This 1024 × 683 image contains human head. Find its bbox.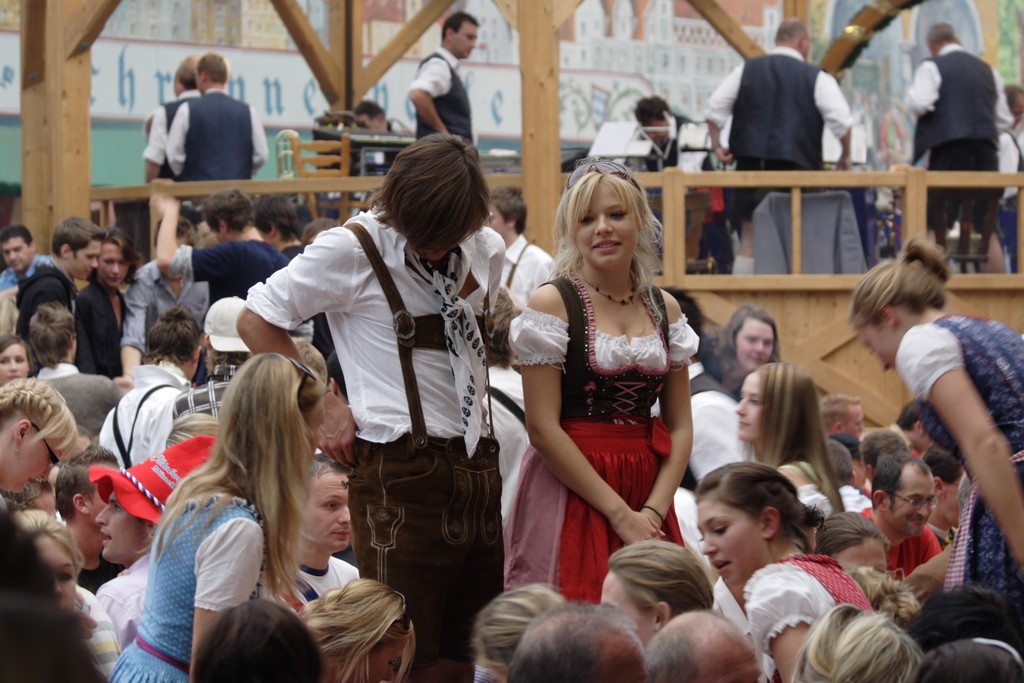
crop(8, 506, 79, 608).
